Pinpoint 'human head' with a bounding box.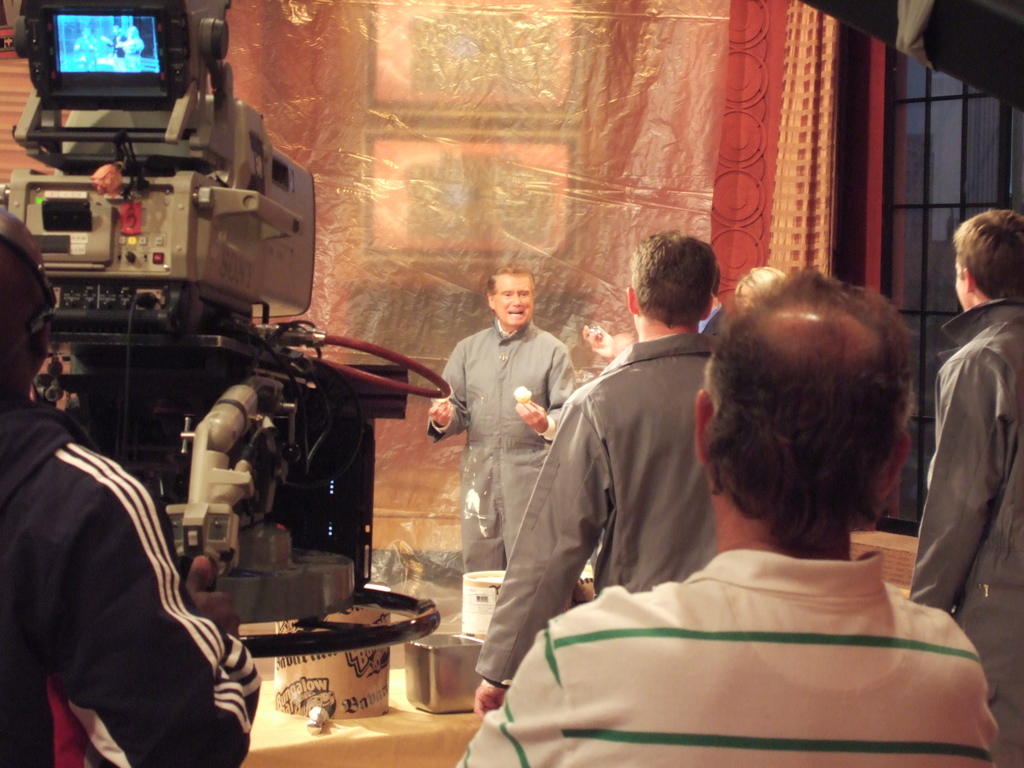
box=[624, 228, 711, 335].
